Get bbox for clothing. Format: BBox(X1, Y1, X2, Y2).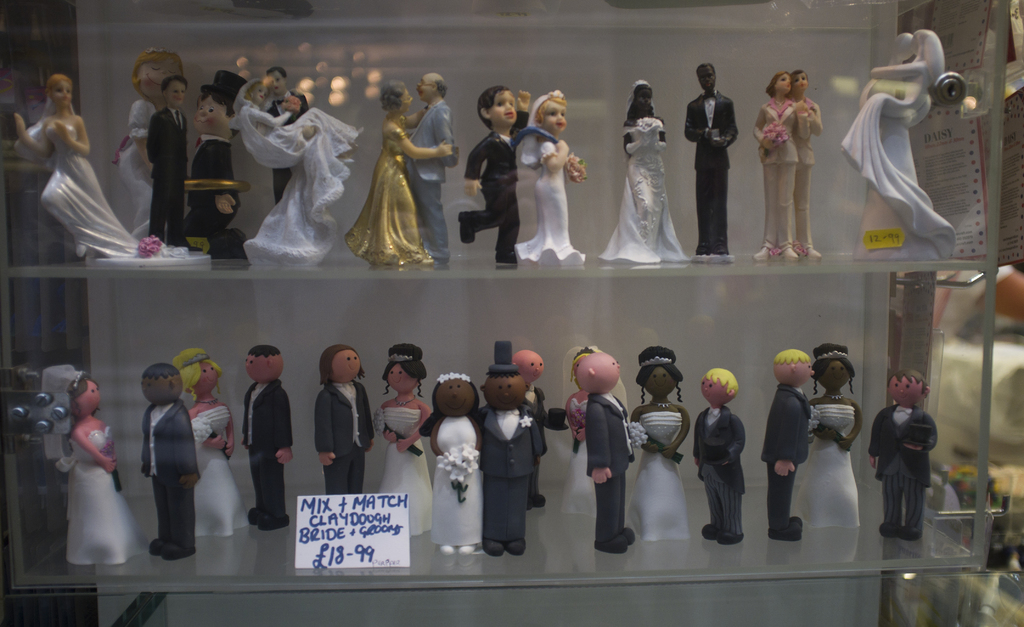
BBox(480, 402, 535, 546).
